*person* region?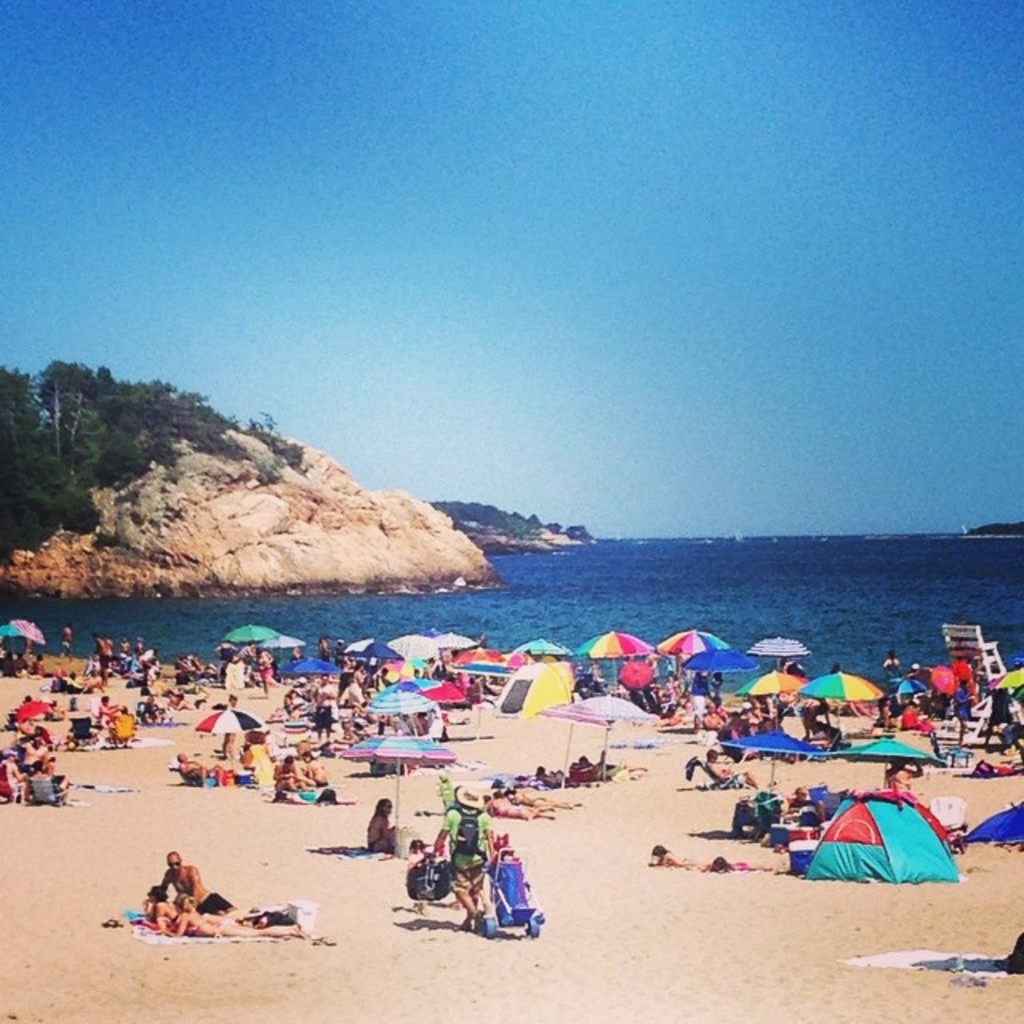
crop(162, 899, 302, 934)
